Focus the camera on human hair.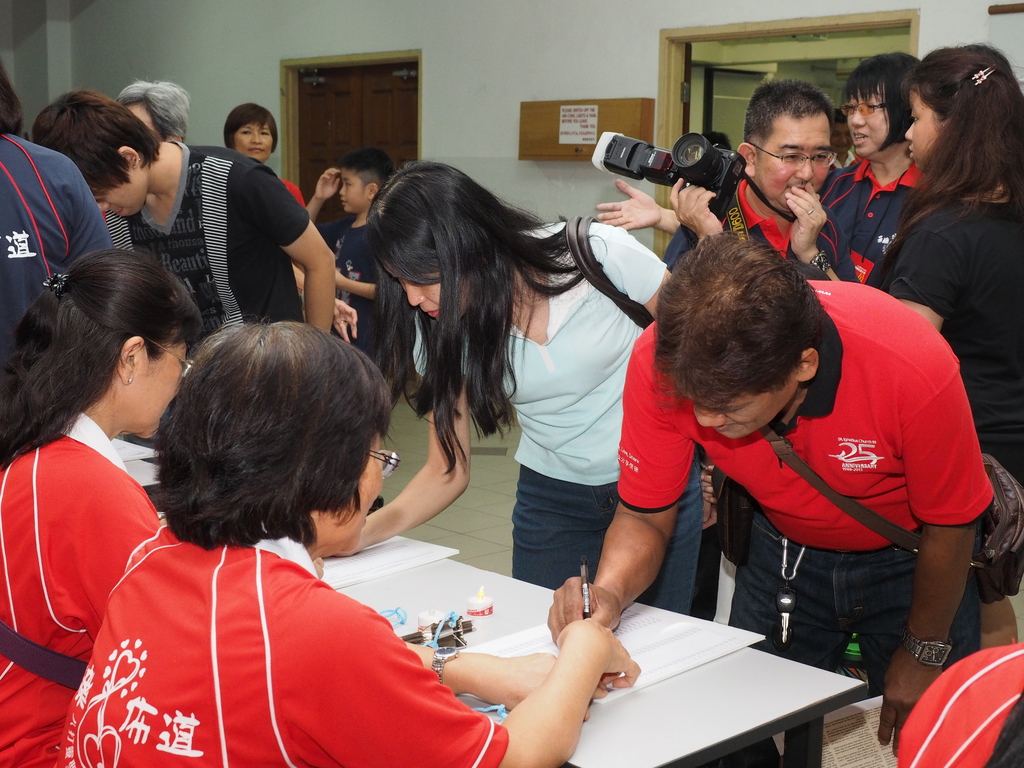
Focus region: detection(335, 145, 392, 189).
